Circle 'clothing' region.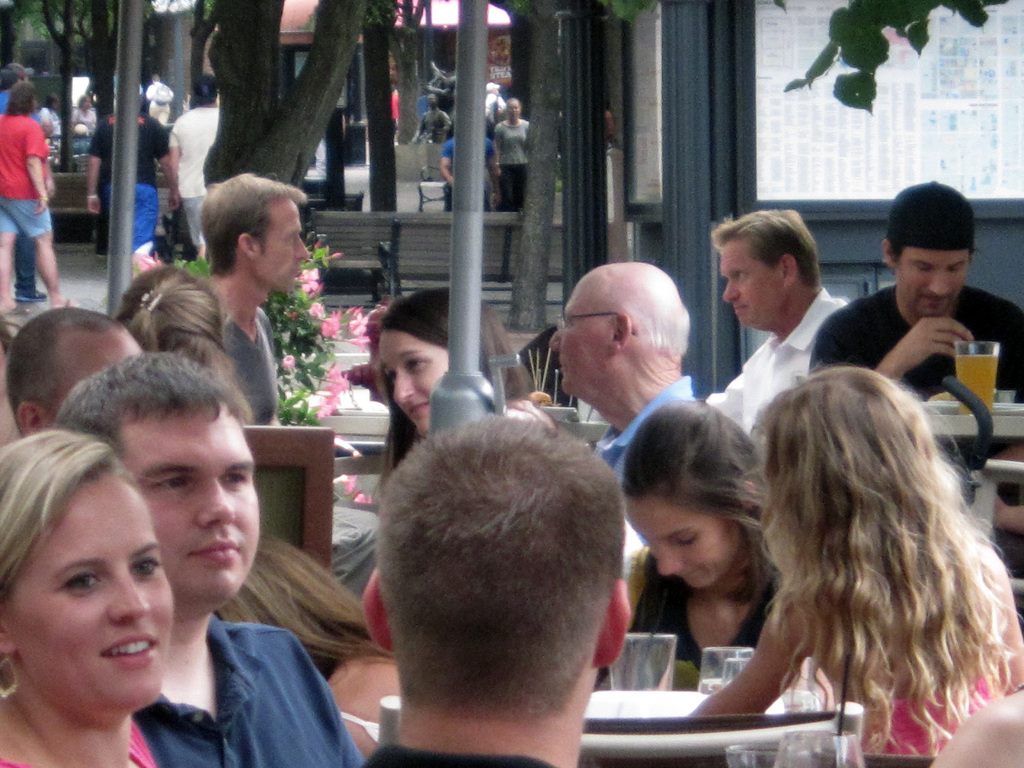
Region: BBox(80, 105, 179, 248).
